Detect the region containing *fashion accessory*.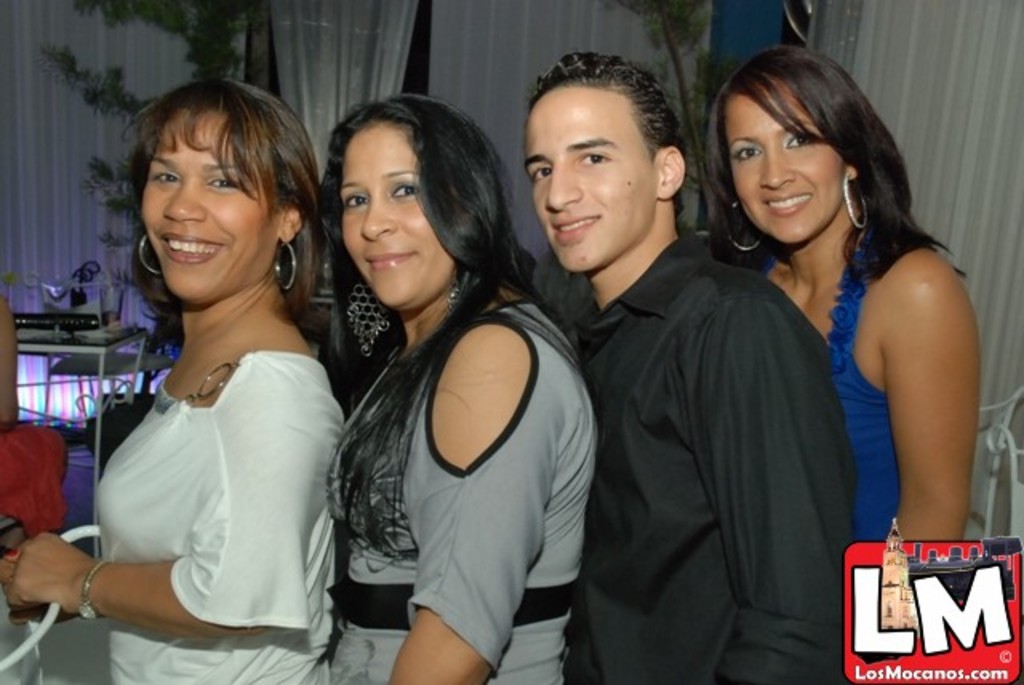
338, 272, 414, 375.
